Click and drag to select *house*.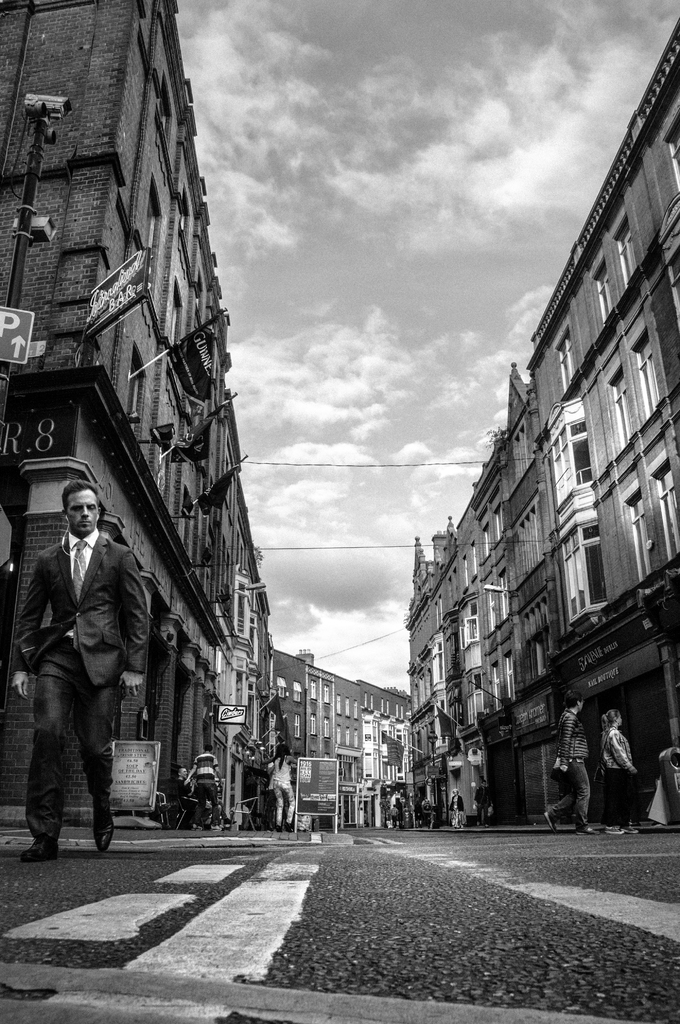
Selection: 404, 17, 679, 836.
